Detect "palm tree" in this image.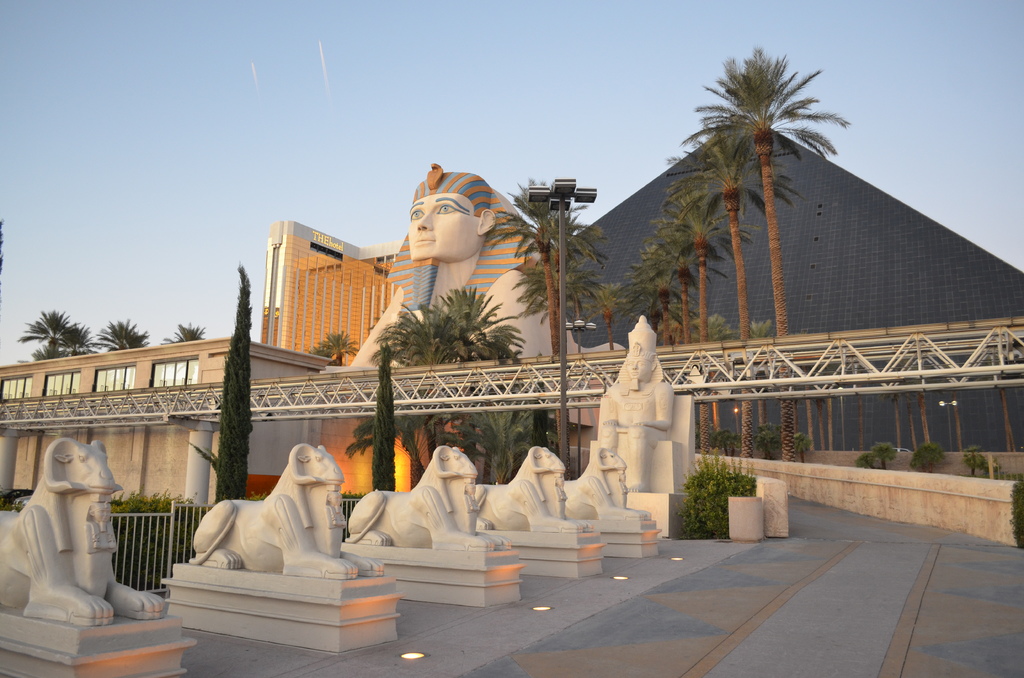
Detection: 589 262 627 357.
